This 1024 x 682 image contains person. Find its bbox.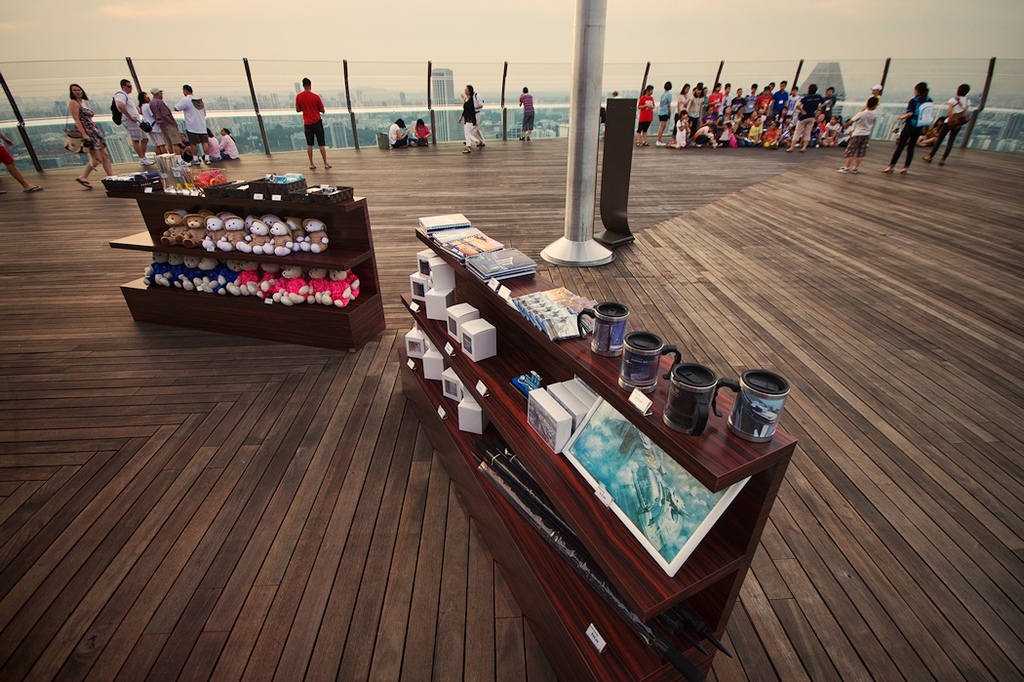
bbox=(289, 74, 333, 172).
